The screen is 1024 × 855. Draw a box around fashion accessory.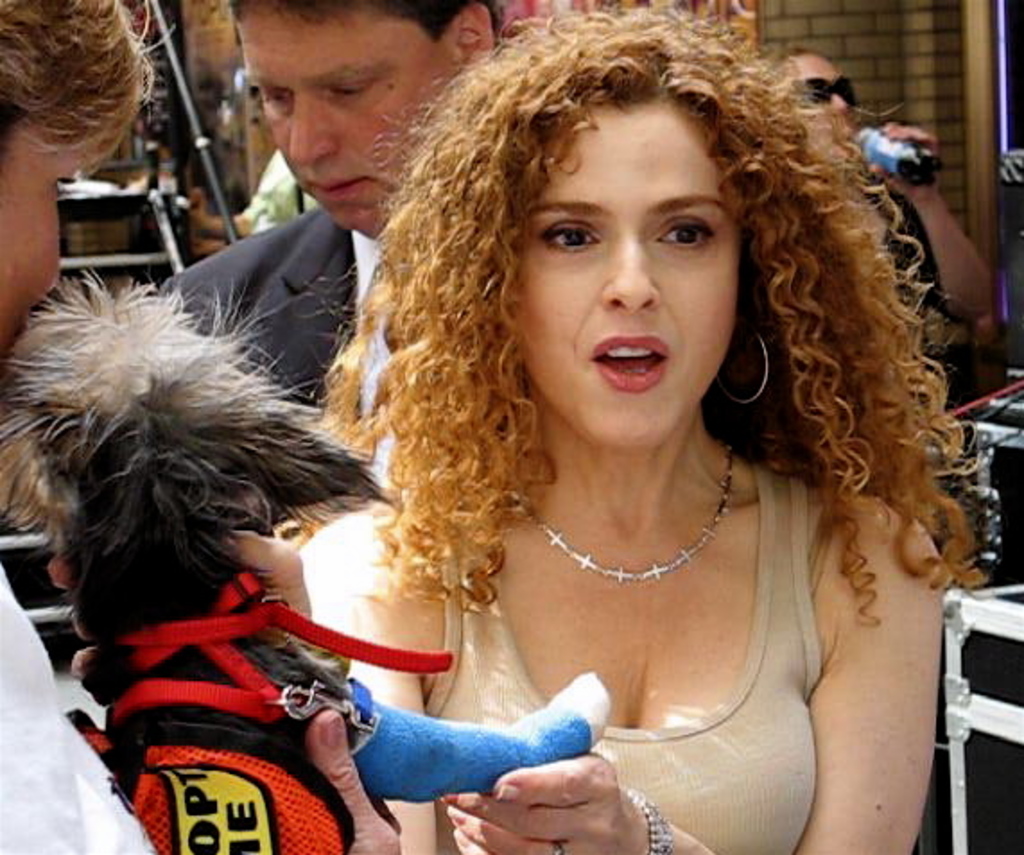
(707, 319, 771, 407).
